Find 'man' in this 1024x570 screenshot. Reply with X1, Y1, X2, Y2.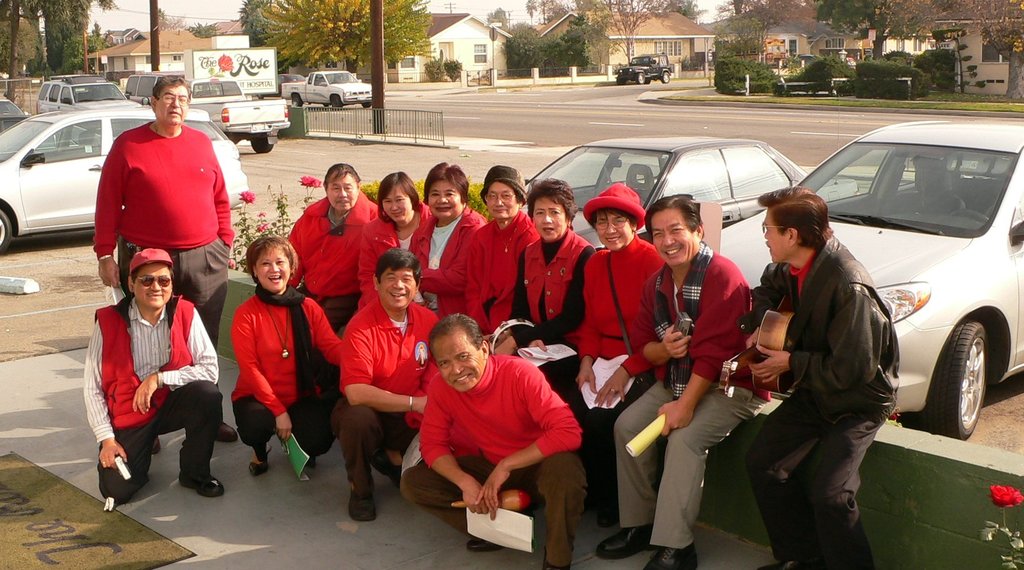
84, 250, 222, 510.
